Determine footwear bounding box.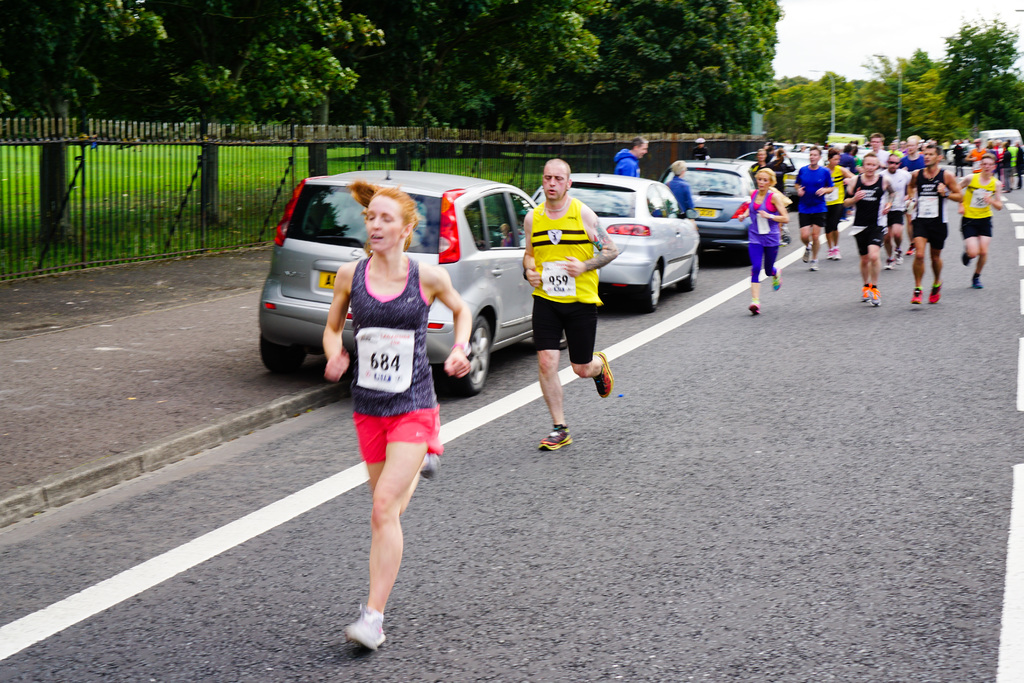
Determined: <box>893,248,902,268</box>.
